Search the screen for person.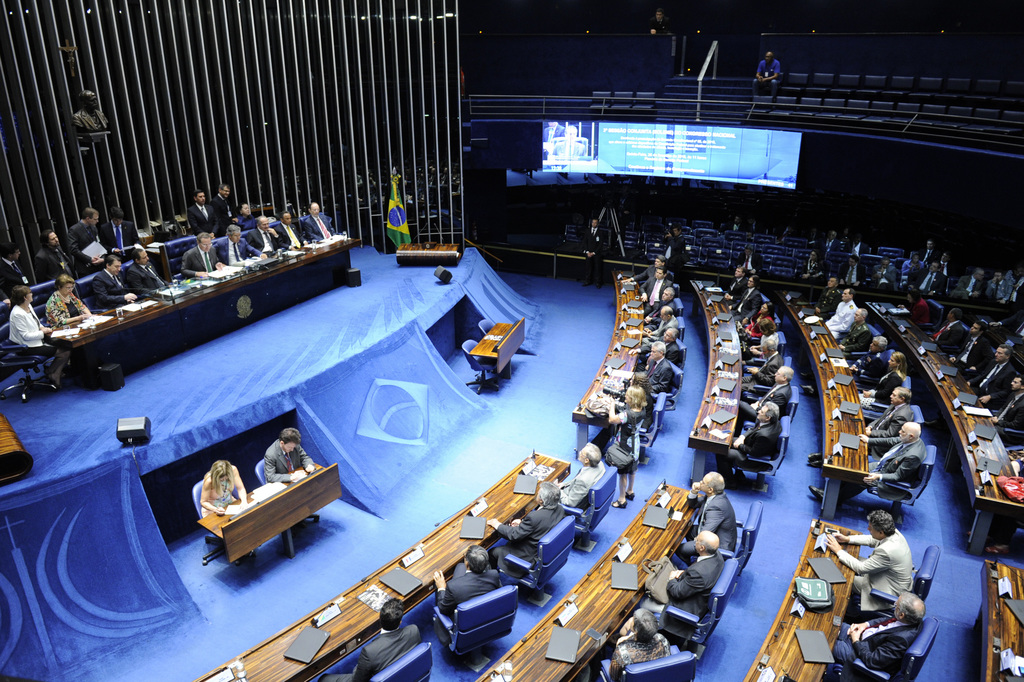
Found at detection(263, 425, 314, 483).
